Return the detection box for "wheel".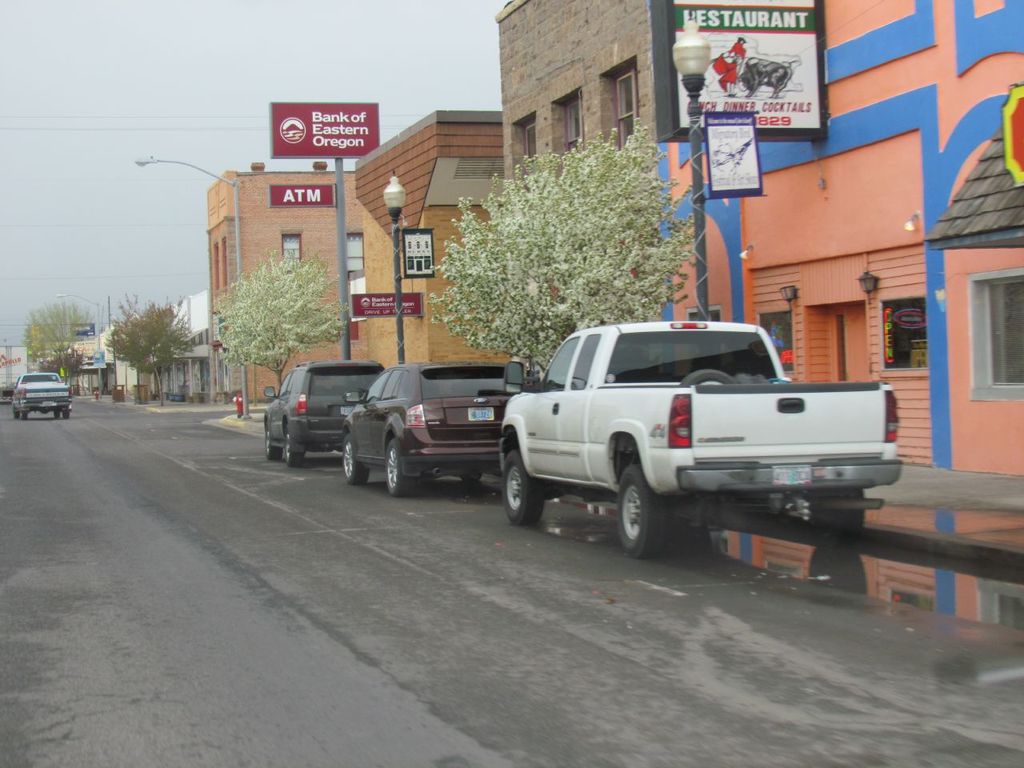
{"left": 806, "top": 487, "right": 864, "bottom": 546}.
